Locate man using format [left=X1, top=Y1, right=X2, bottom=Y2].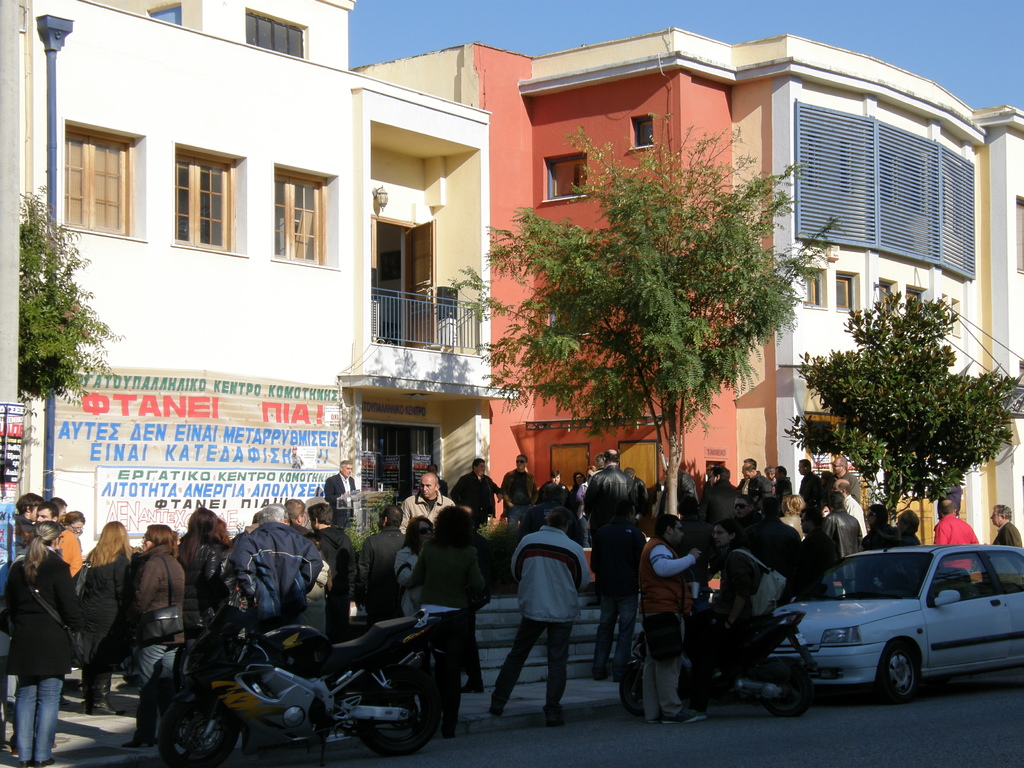
[left=707, top=513, right=769, bottom=710].
